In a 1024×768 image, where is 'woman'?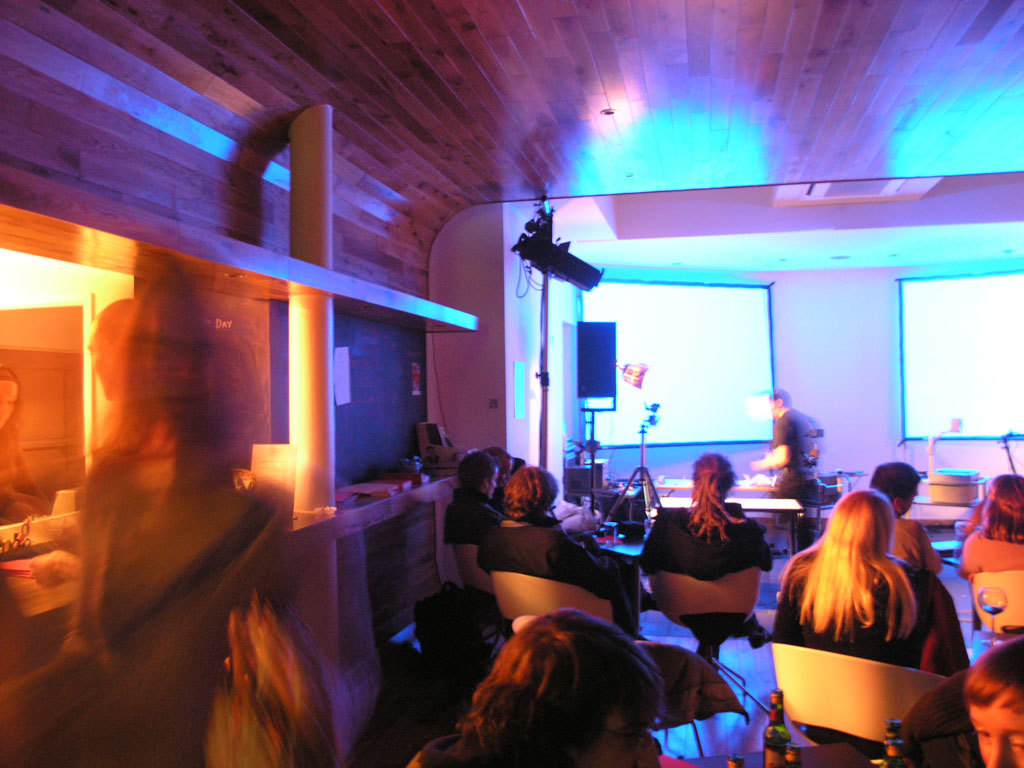
<bbox>960, 475, 1023, 629</bbox>.
